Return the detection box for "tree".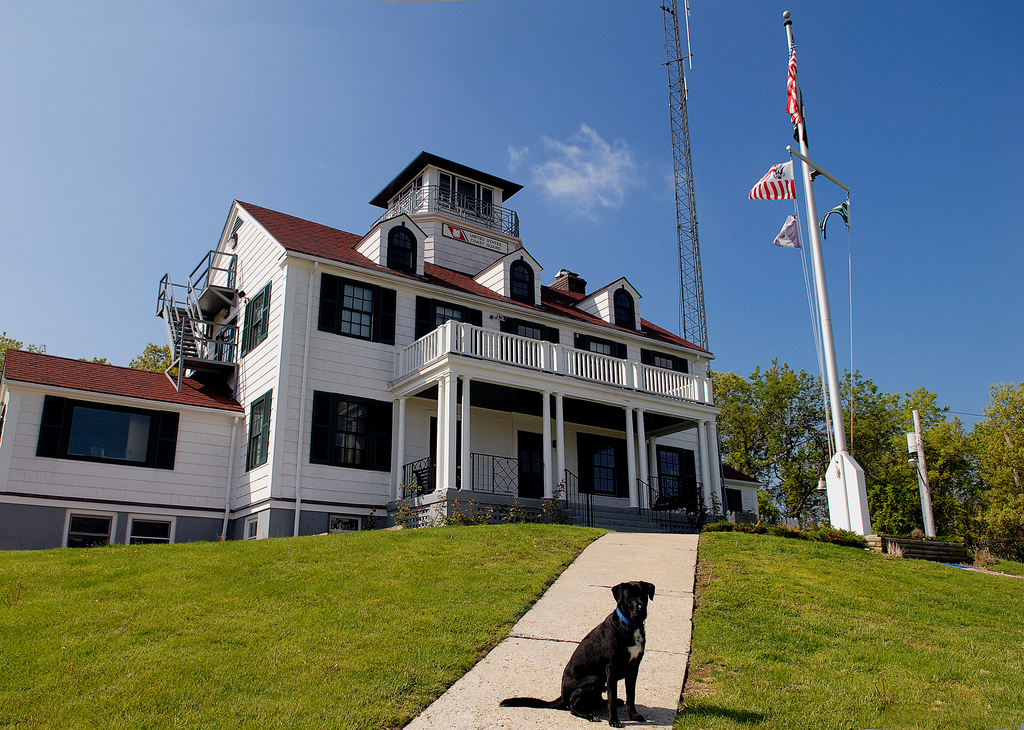
locate(79, 354, 114, 367).
